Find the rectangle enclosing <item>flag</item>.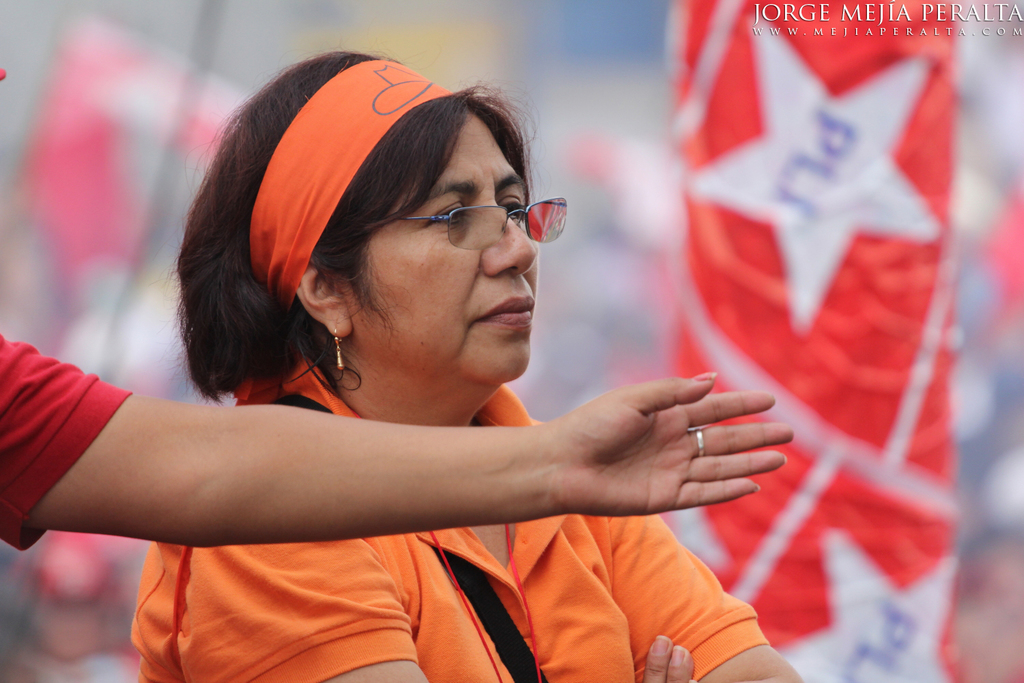
[633,0,997,682].
